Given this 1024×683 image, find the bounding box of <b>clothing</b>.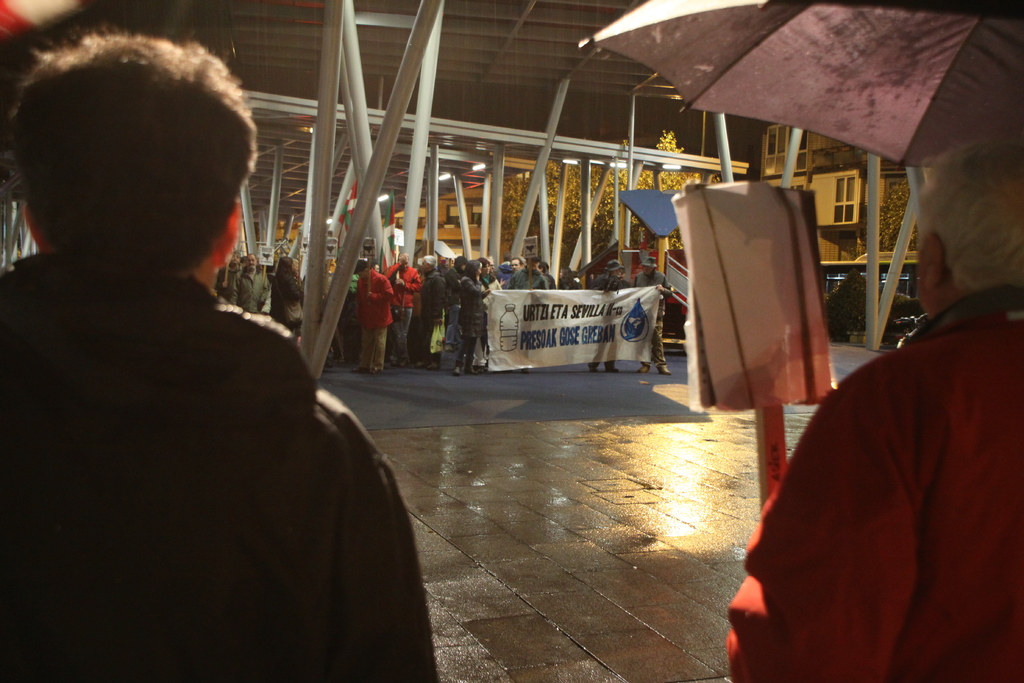
(x1=632, y1=264, x2=678, y2=361).
